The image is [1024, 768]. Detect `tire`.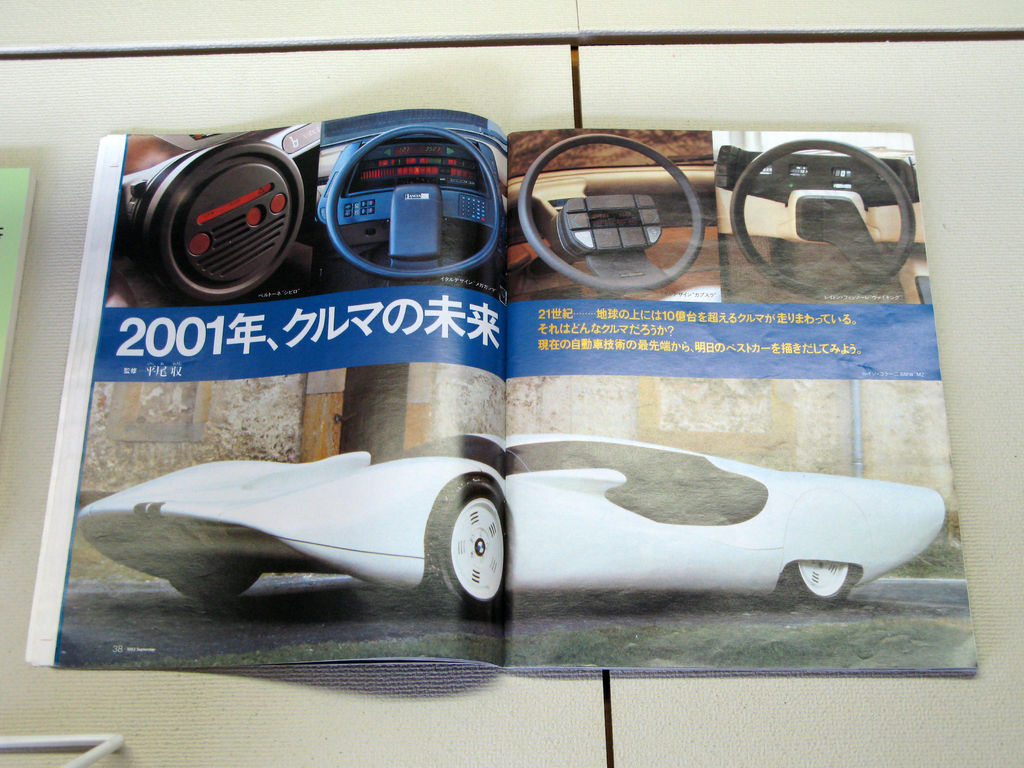
Detection: <region>422, 481, 514, 621</region>.
